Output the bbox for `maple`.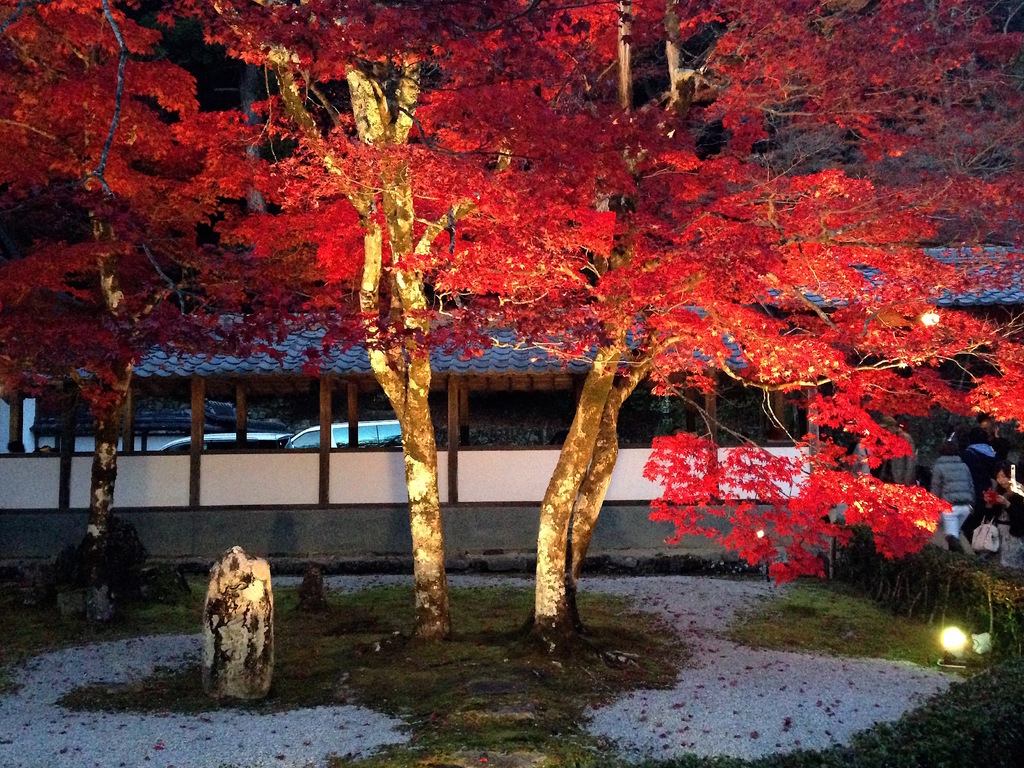
x1=71, y1=54, x2=956, y2=662.
